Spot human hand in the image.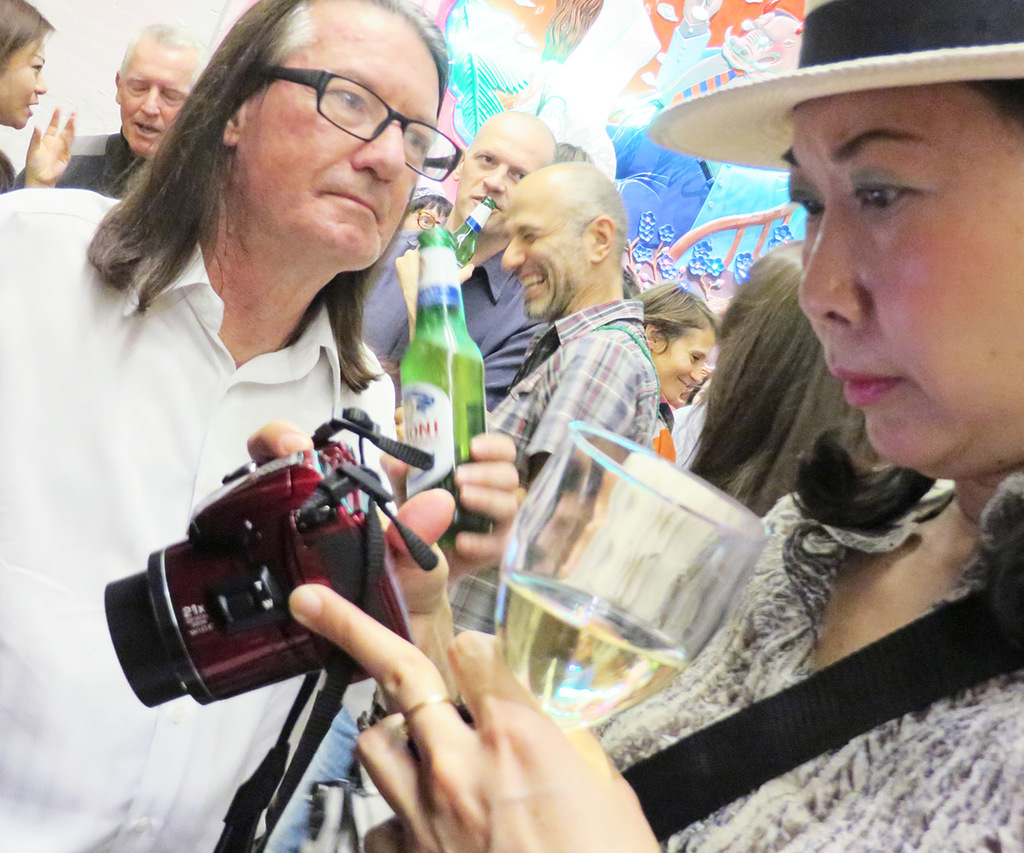
human hand found at select_region(240, 424, 454, 640).
